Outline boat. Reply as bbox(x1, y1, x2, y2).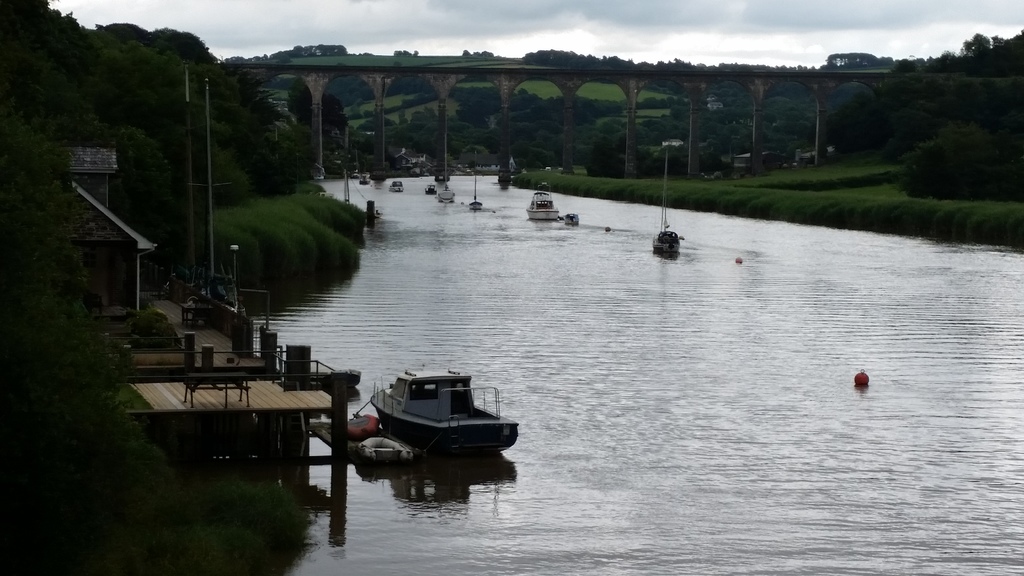
bbox(425, 181, 439, 192).
